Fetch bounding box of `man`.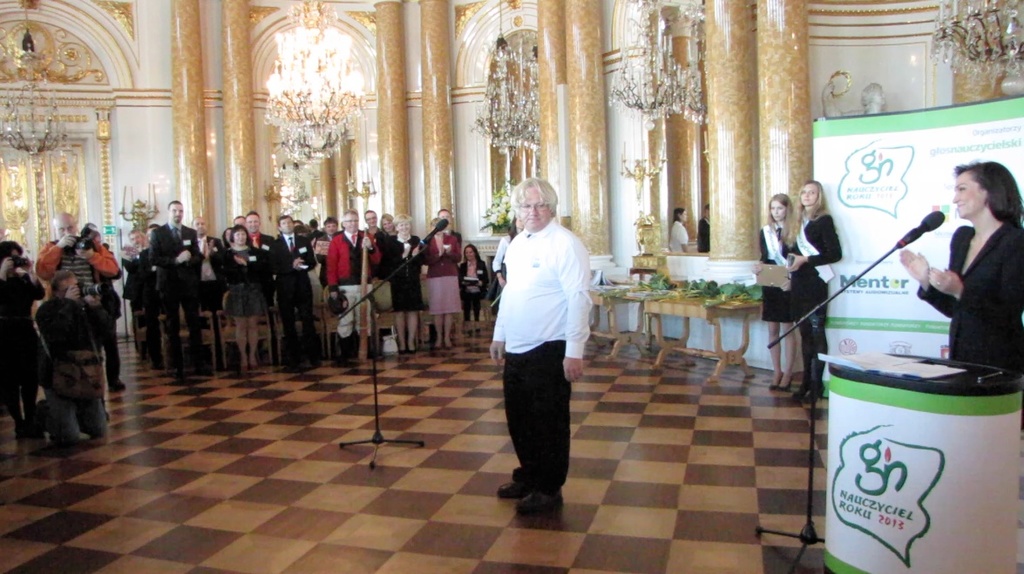
Bbox: [150,198,207,378].
